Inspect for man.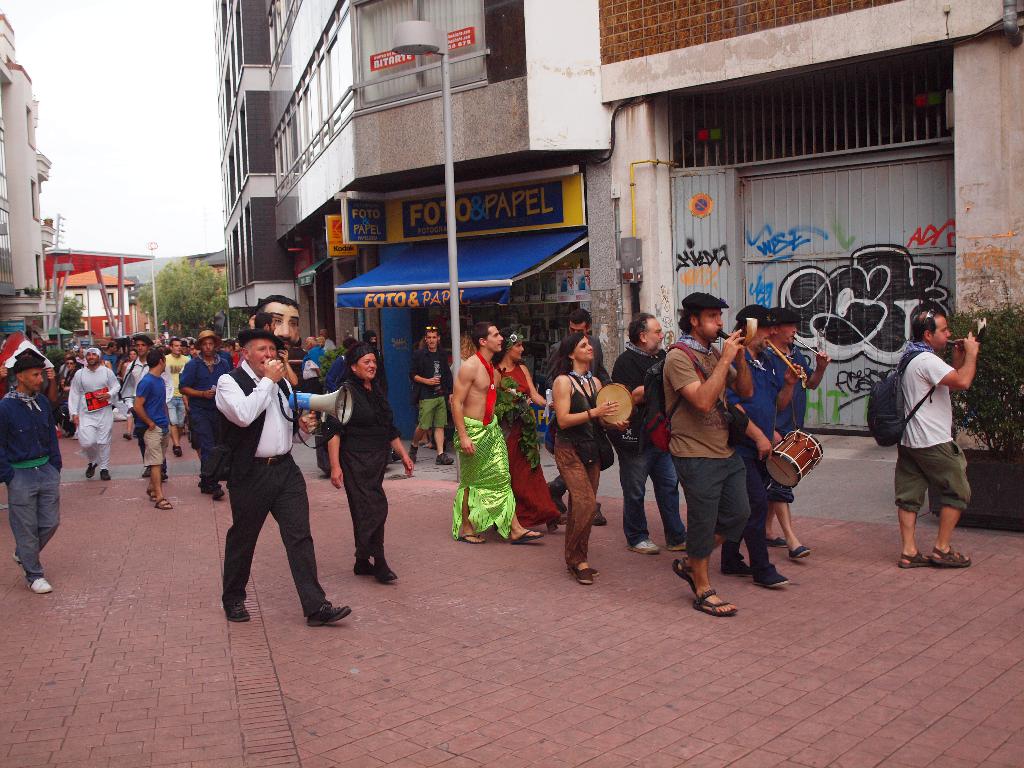
Inspection: x1=716 y1=302 x2=789 y2=595.
